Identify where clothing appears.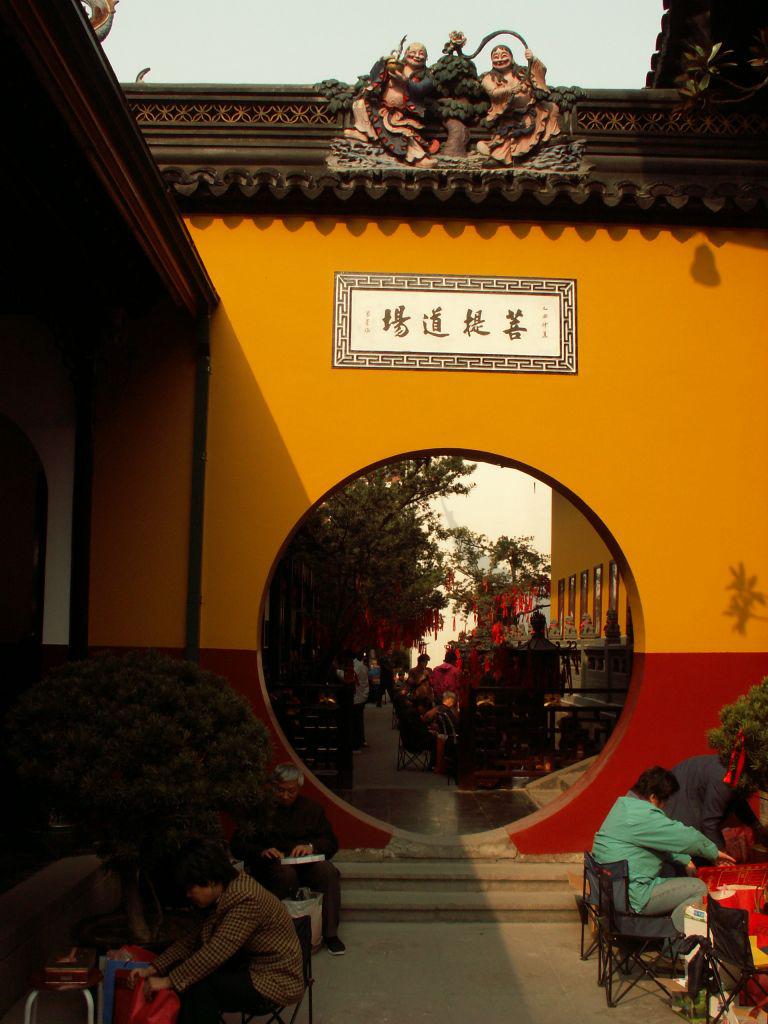
Appears at locate(522, 635, 563, 740).
